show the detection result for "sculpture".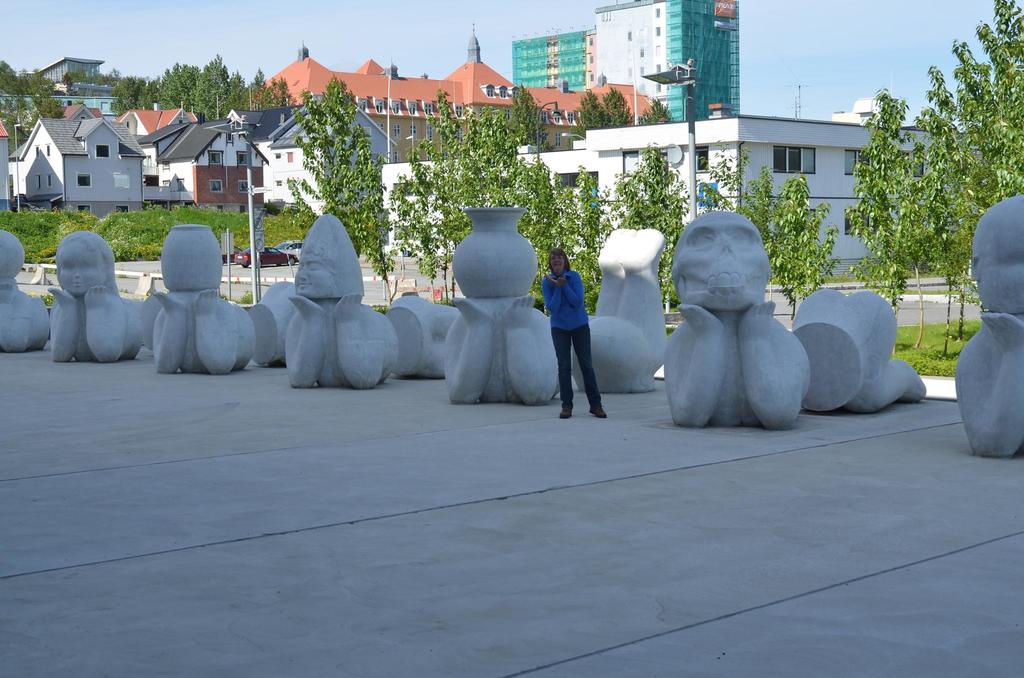
{"x1": 276, "y1": 210, "x2": 399, "y2": 392}.
